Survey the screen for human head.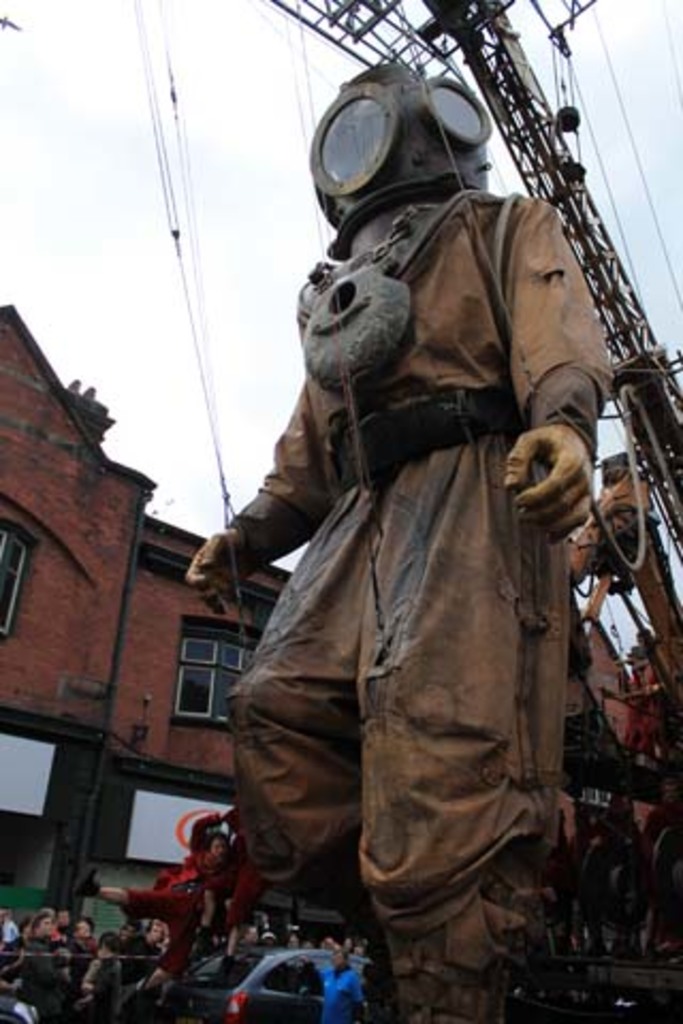
Survey found: (left=307, top=60, right=493, bottom=230).
